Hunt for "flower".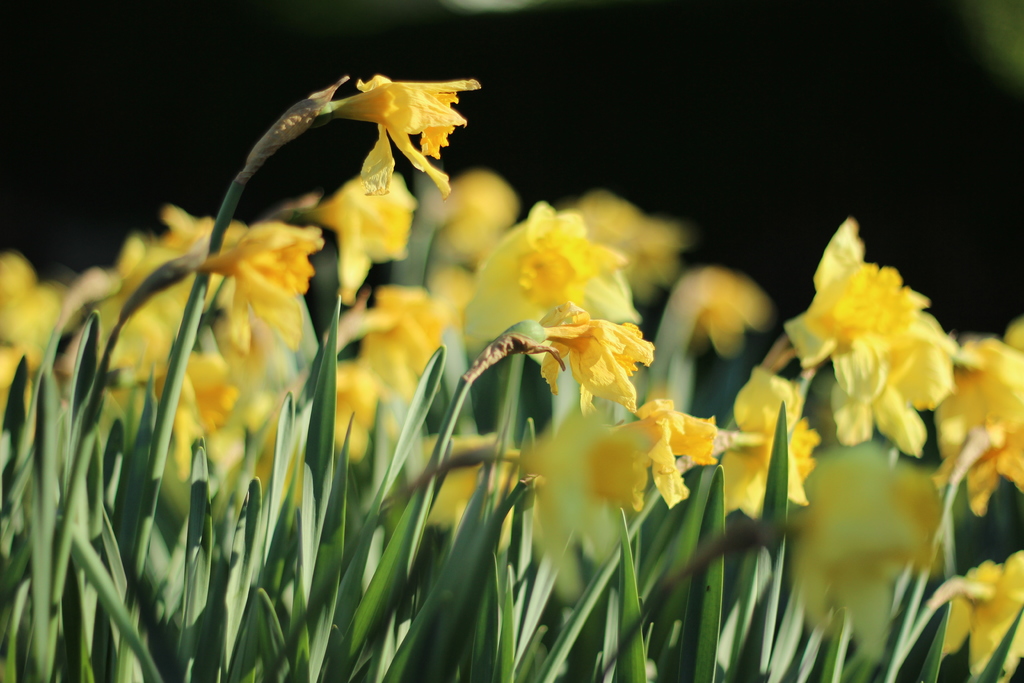
Hunted down at x1=939, y1=548, x2=1023, y2=682.
